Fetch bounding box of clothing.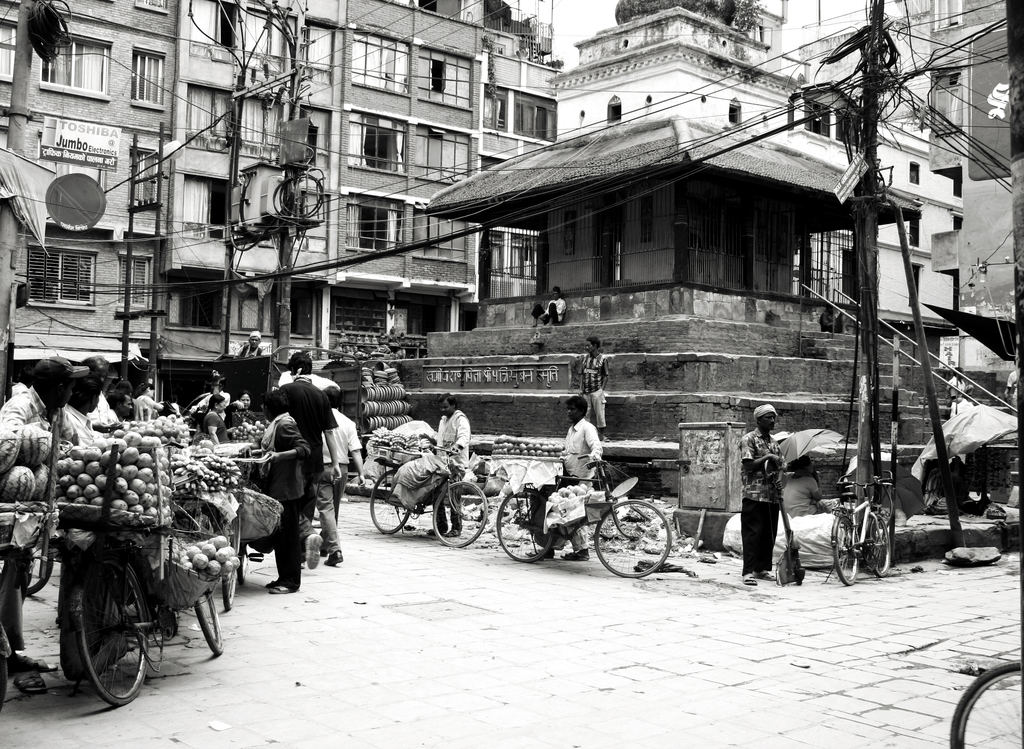
Bbox: x1=563 y1=416 x2=602 y2=487.
